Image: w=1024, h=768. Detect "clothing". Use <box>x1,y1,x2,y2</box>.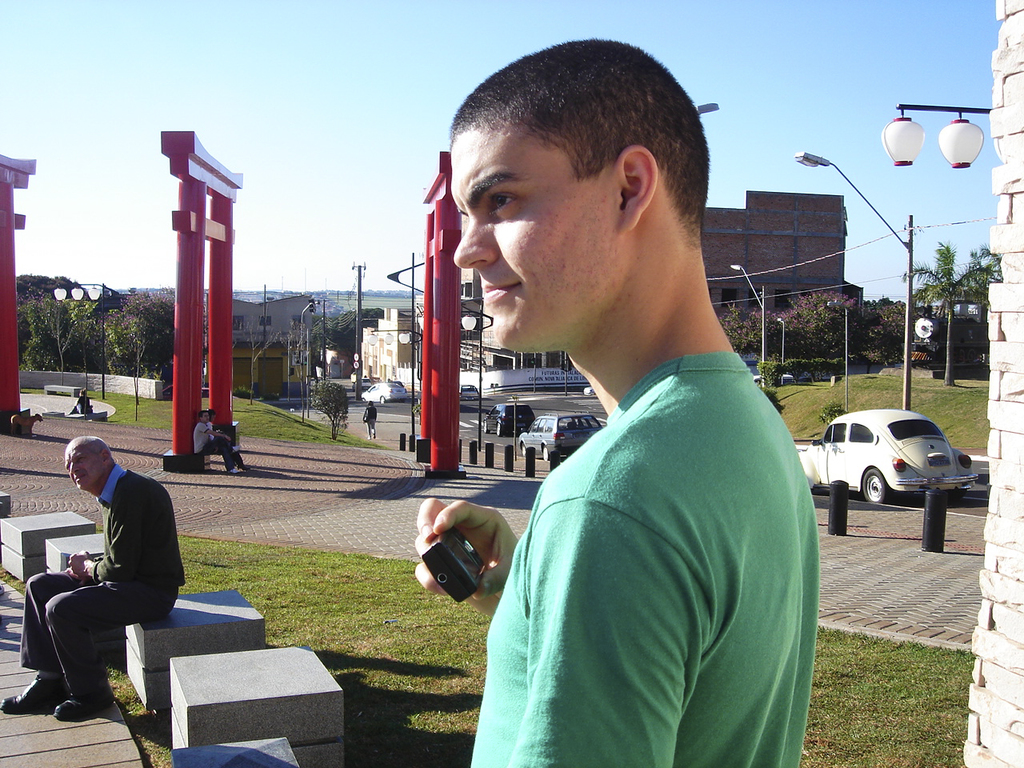
<box>18,465,183,701</box>.
